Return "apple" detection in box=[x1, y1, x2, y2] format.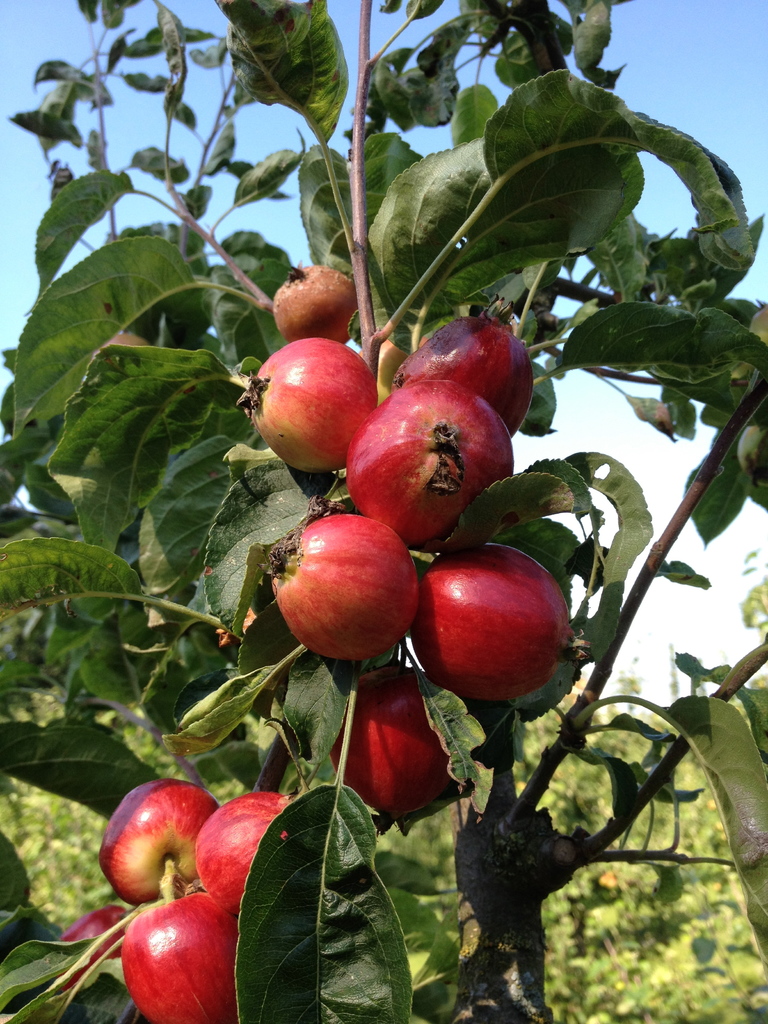
box=[120, 888, 237, 1022].
